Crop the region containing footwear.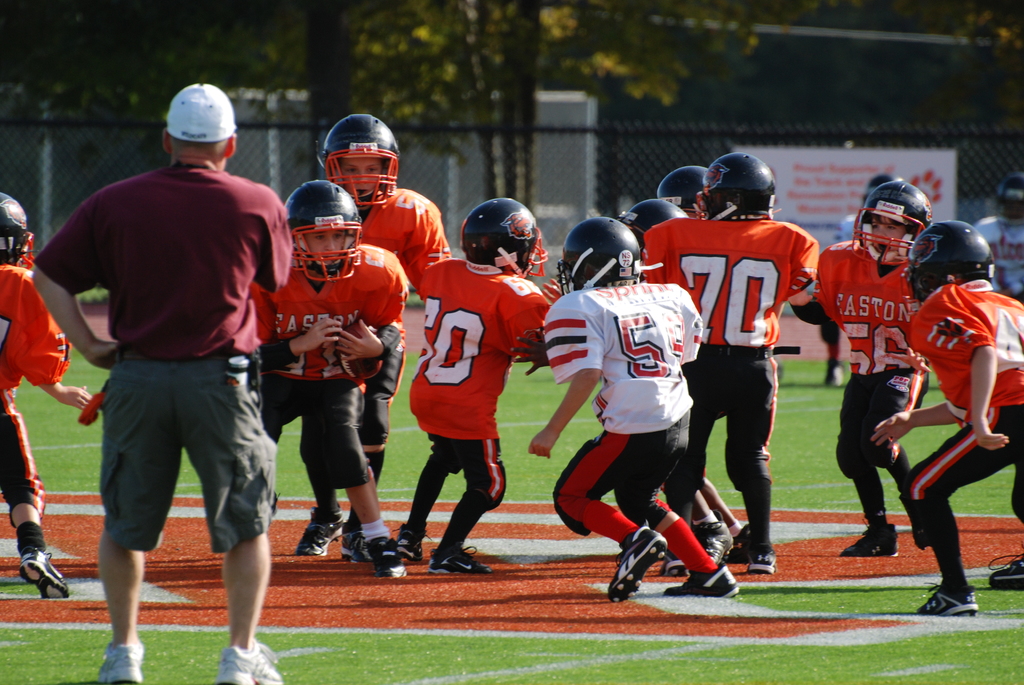
Crop region: x1=282, y1=507, x2=348, y2=563.
